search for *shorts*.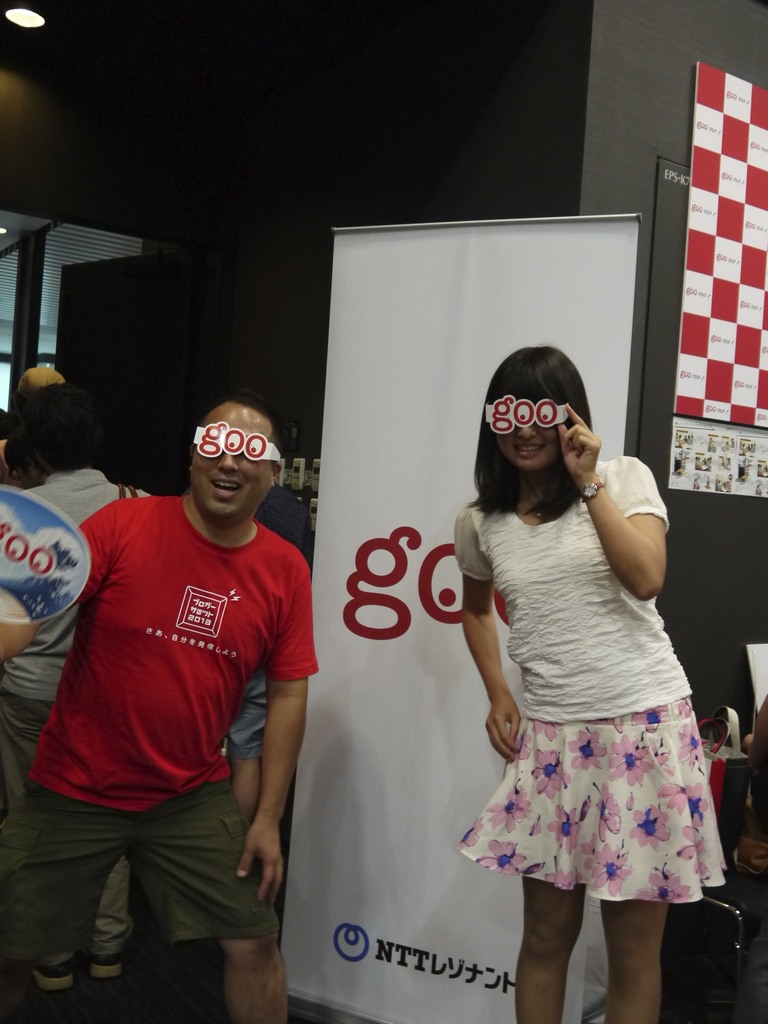
Found at Rect(453, 673, 746, 918).
